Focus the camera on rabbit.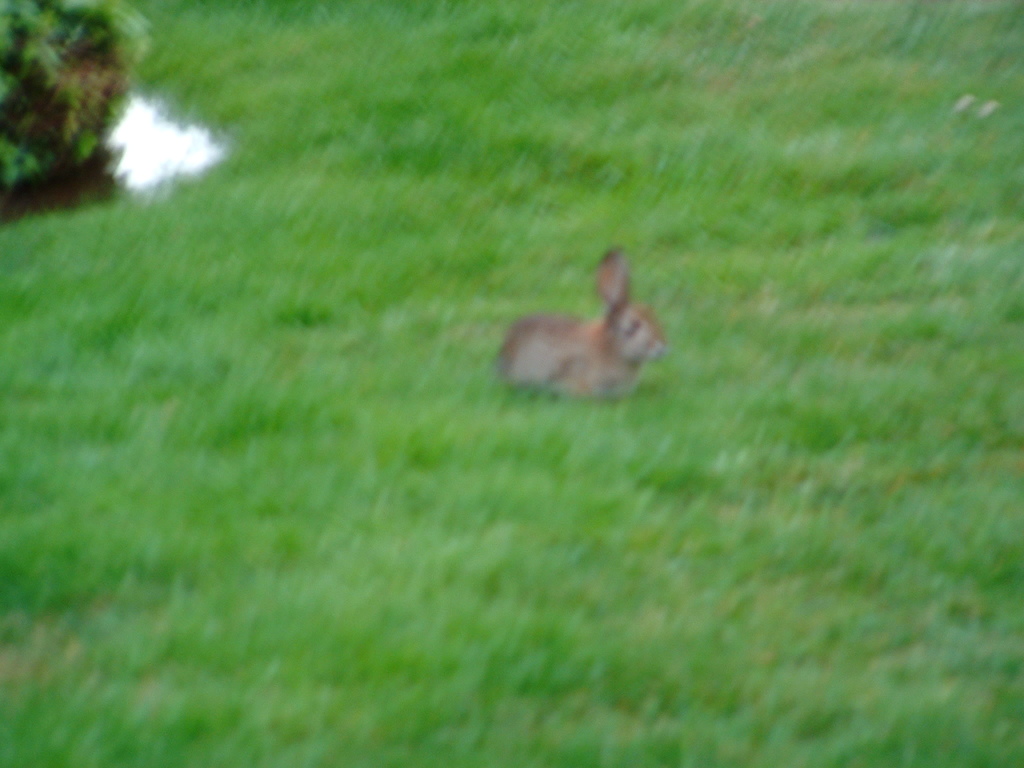
Focus region: 495/245/667/400.
